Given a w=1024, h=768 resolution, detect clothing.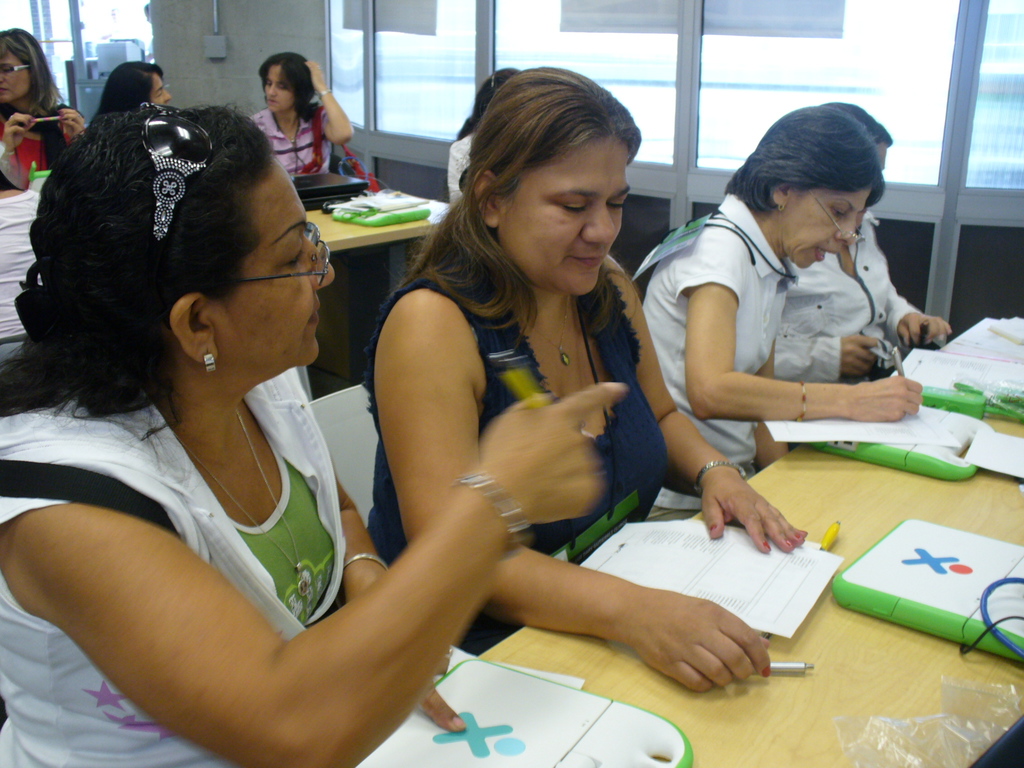
region(362, 254, 673, 669).
